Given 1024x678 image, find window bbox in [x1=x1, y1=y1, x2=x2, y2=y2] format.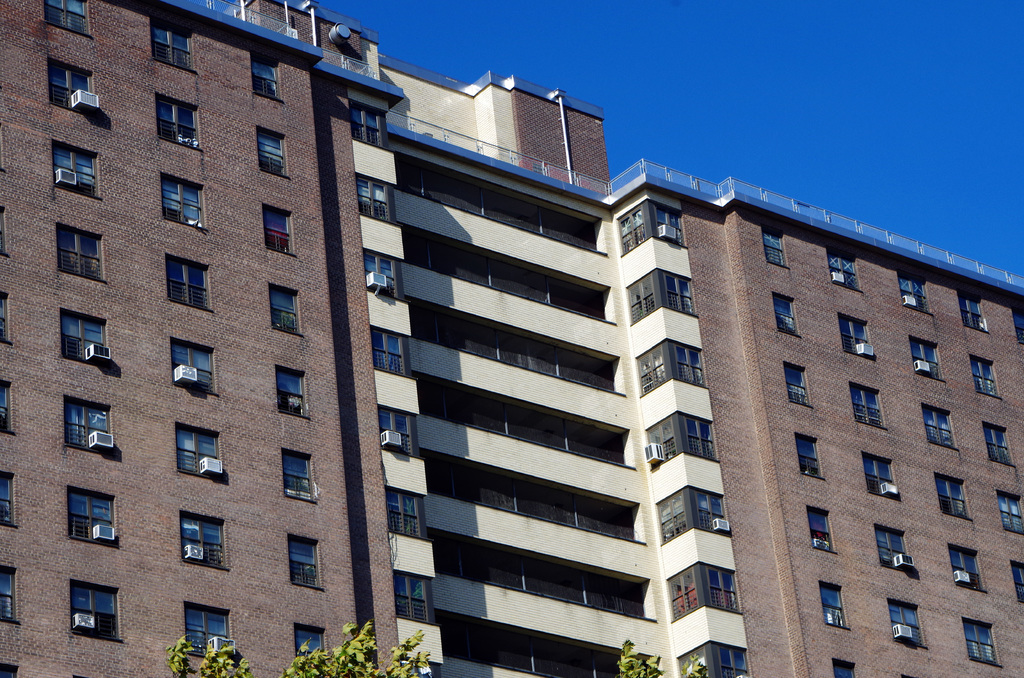
[x1=392, y1=488, x2=420, y2=531].
